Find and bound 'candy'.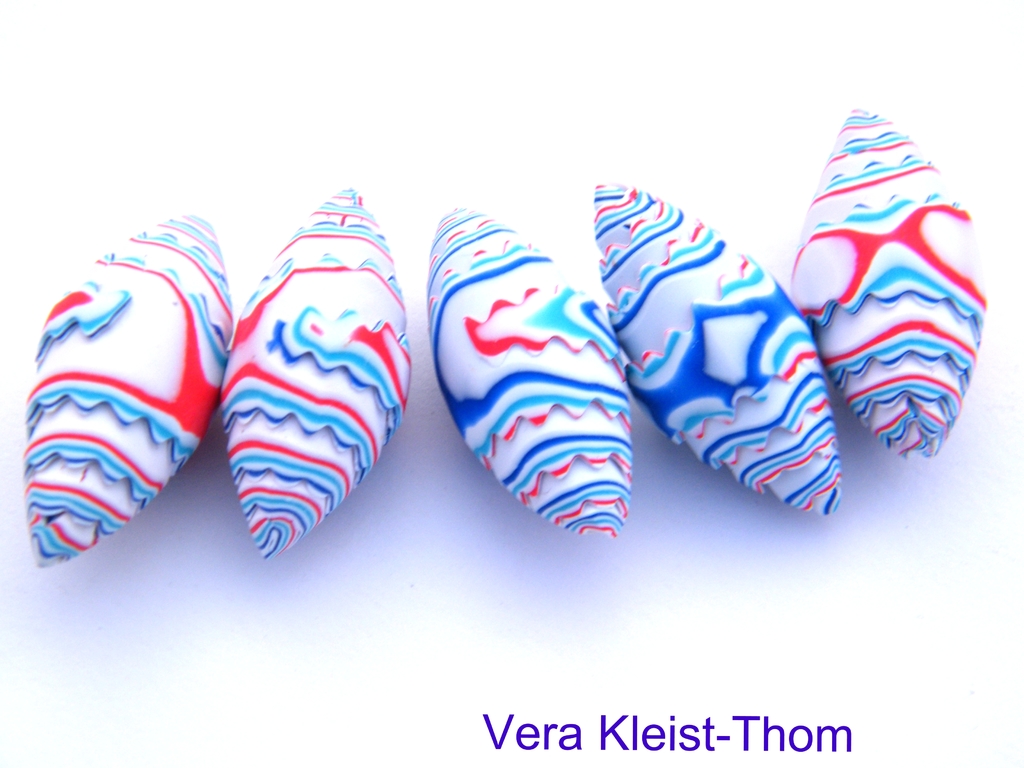
Bound: [602,180,856,505].
